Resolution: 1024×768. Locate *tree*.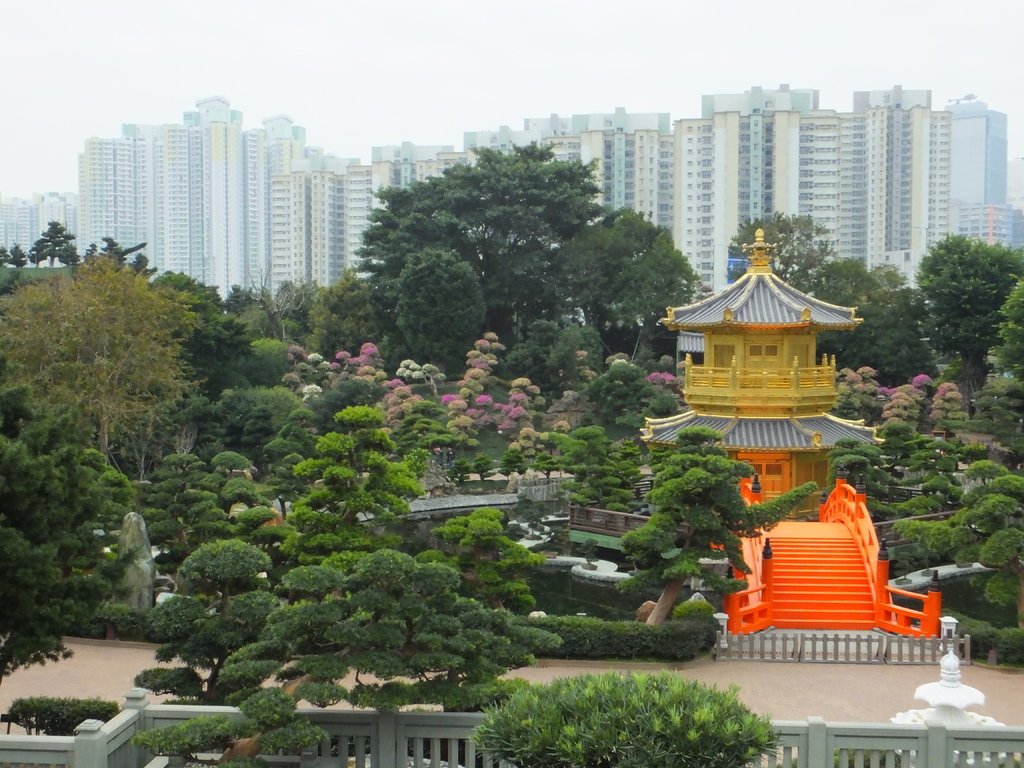
(left=908, top=447, right=964, bottom=511).
